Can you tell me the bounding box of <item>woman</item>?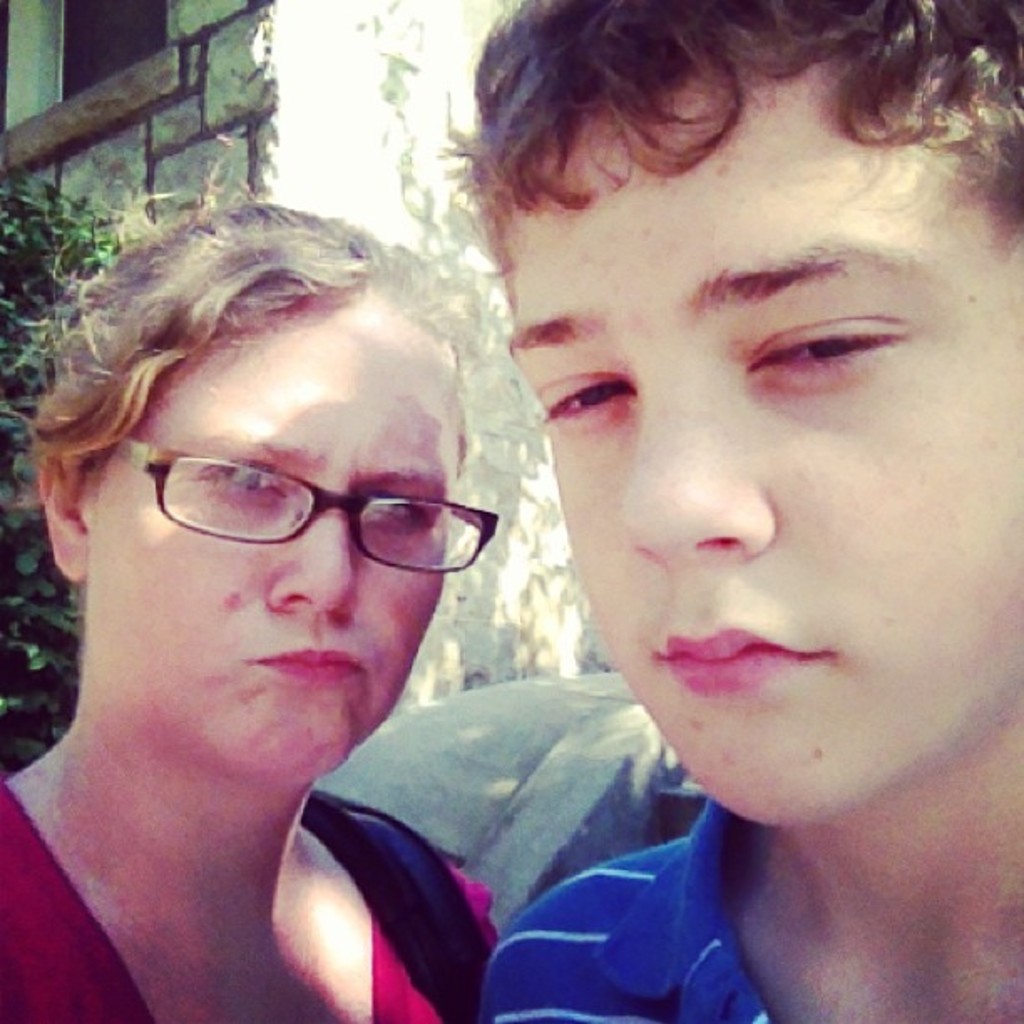
left=0, top=154, right=589, bottom=999.
